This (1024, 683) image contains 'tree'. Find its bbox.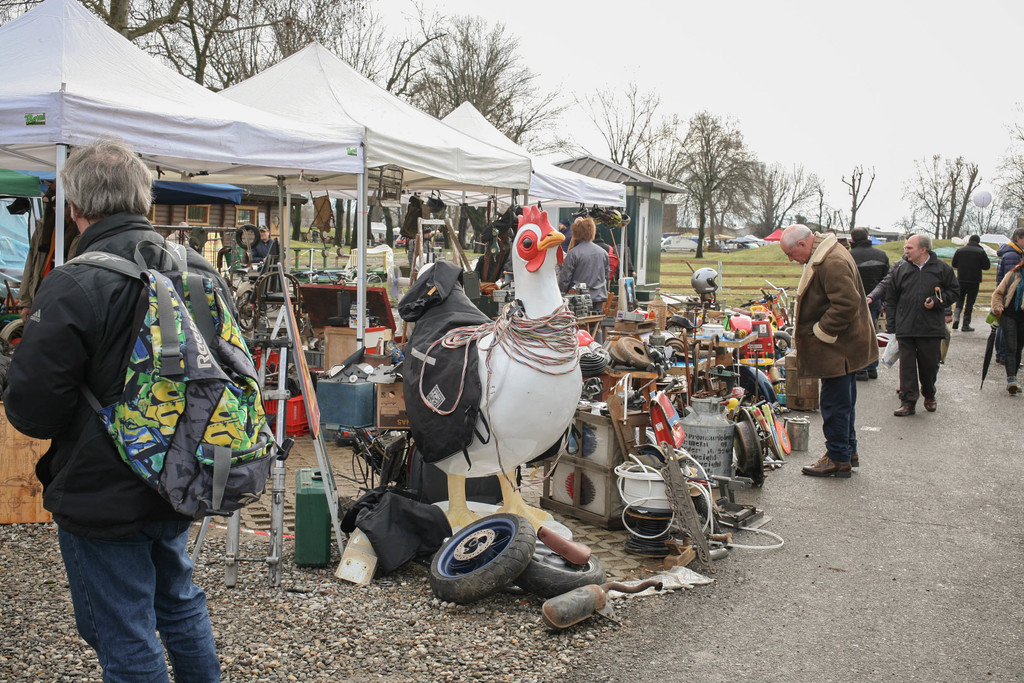
select_region(842, 169, 875, 228).
